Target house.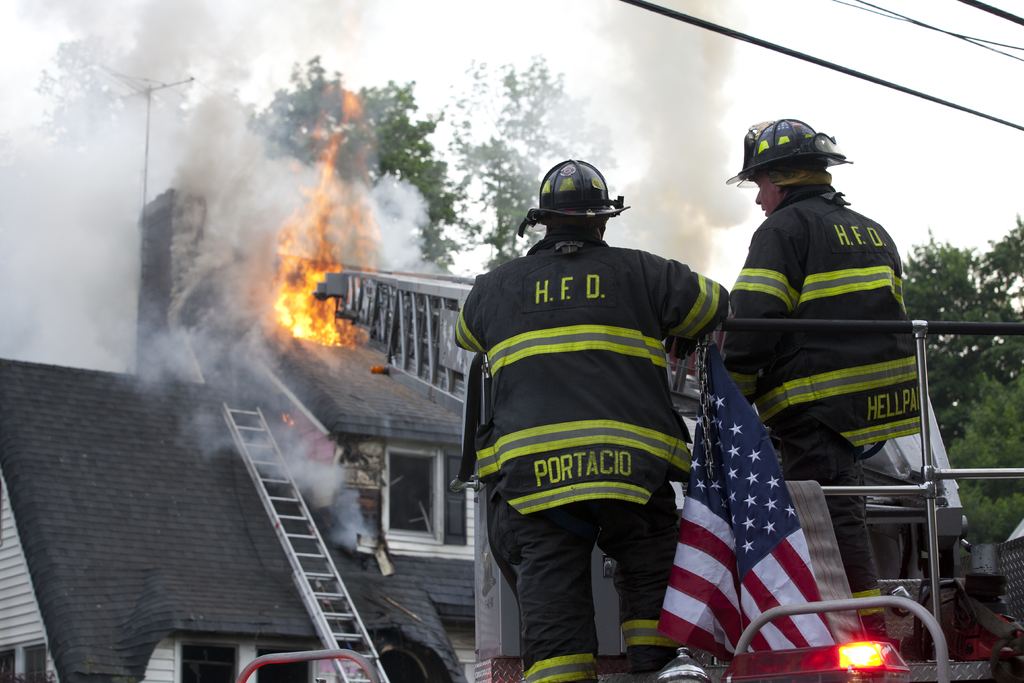
Target region: 0,363,329,670.
